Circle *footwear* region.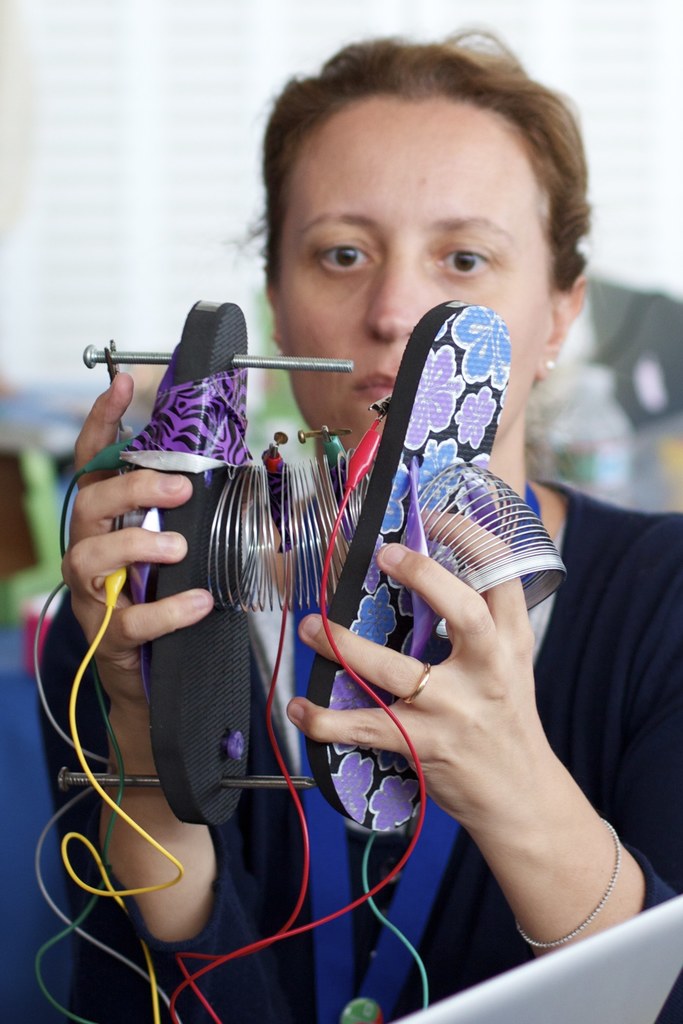
Region: 299 295 570 836.
